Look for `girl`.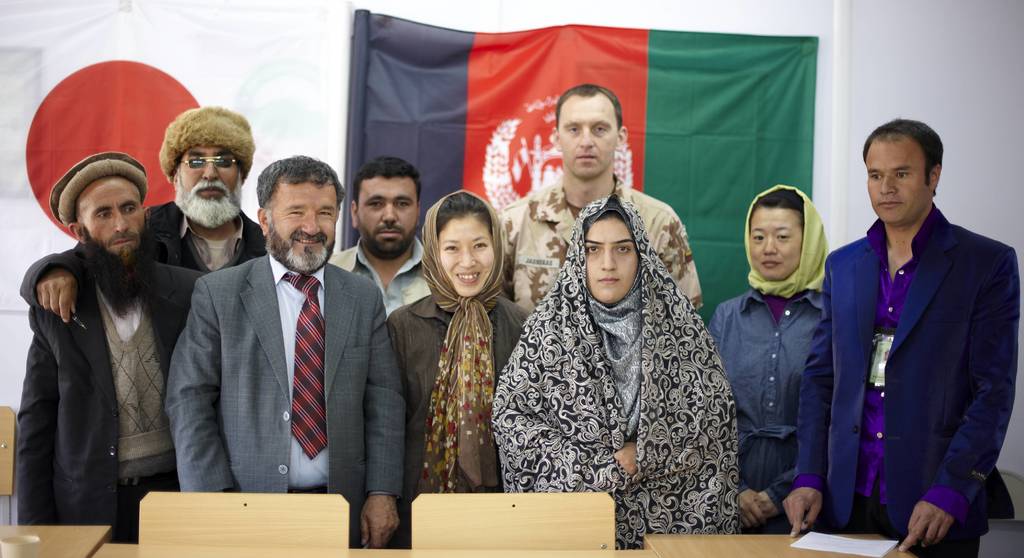
Found: (left=490, top=191, right=735, bottom=552).
